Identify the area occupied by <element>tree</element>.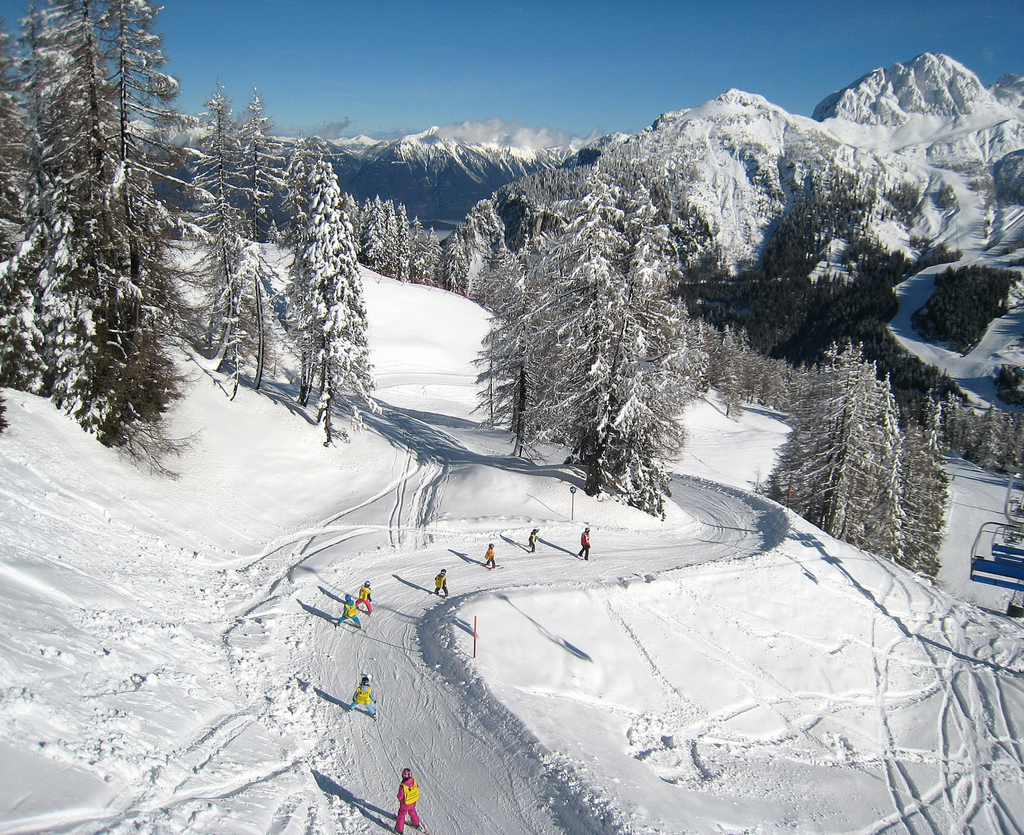
Area: 751:351:811:409.
